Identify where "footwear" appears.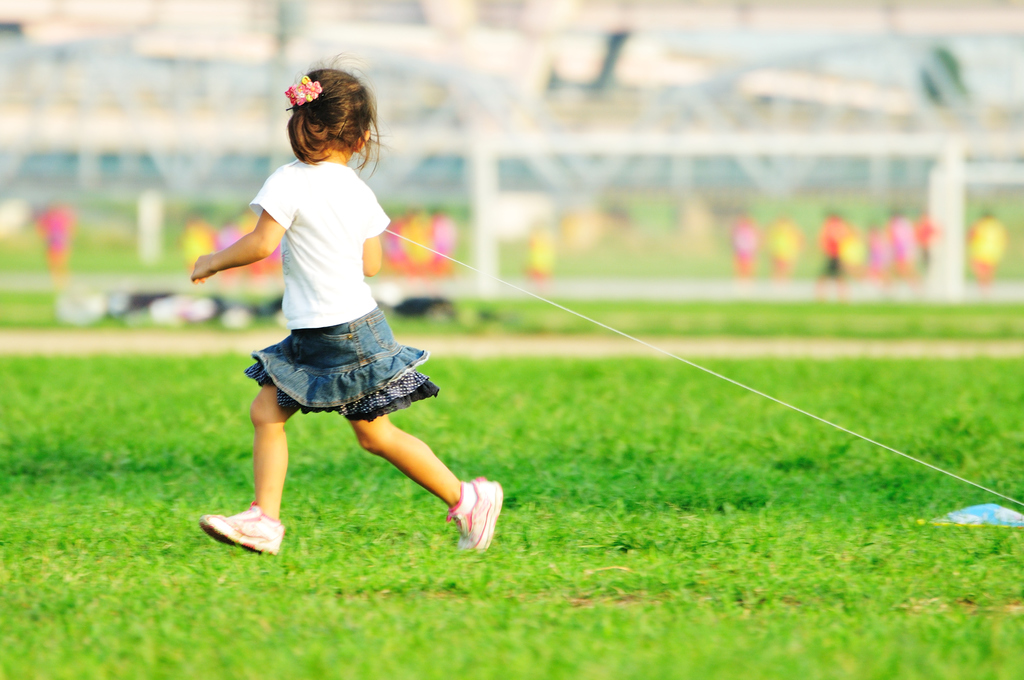
Appears at (444, 477, 503, 557).
